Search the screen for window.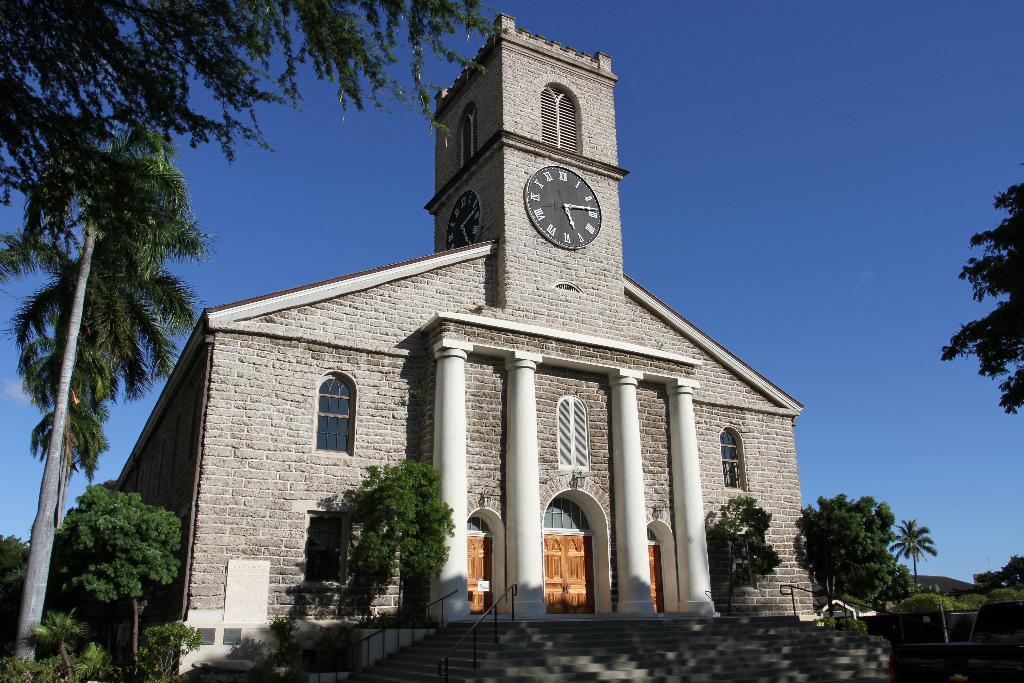
Found at [x1=556, y1=395, x2=588, y2=473].
